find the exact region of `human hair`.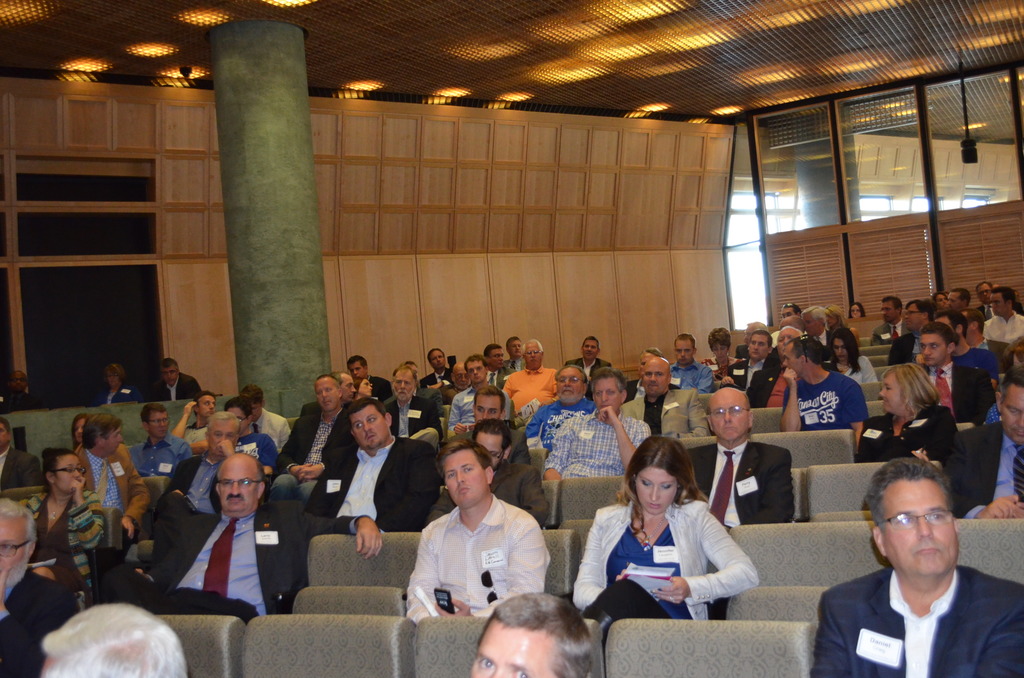
Exact region: crop(225, 400, 252, 415).
